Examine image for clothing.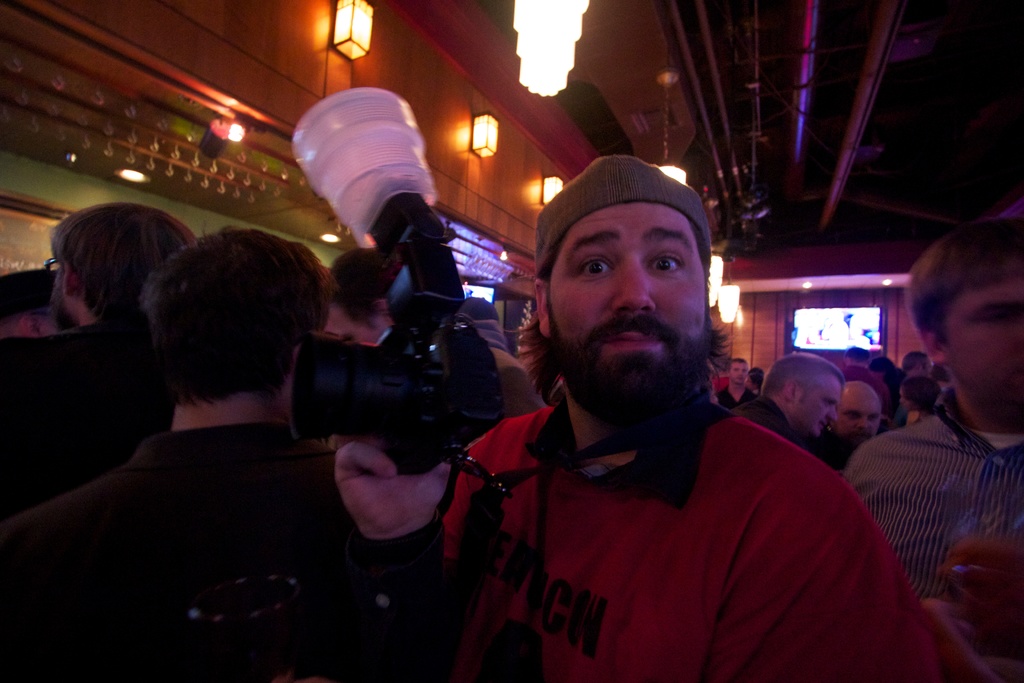
Examination result: crop(437, 393, 936, 680).
